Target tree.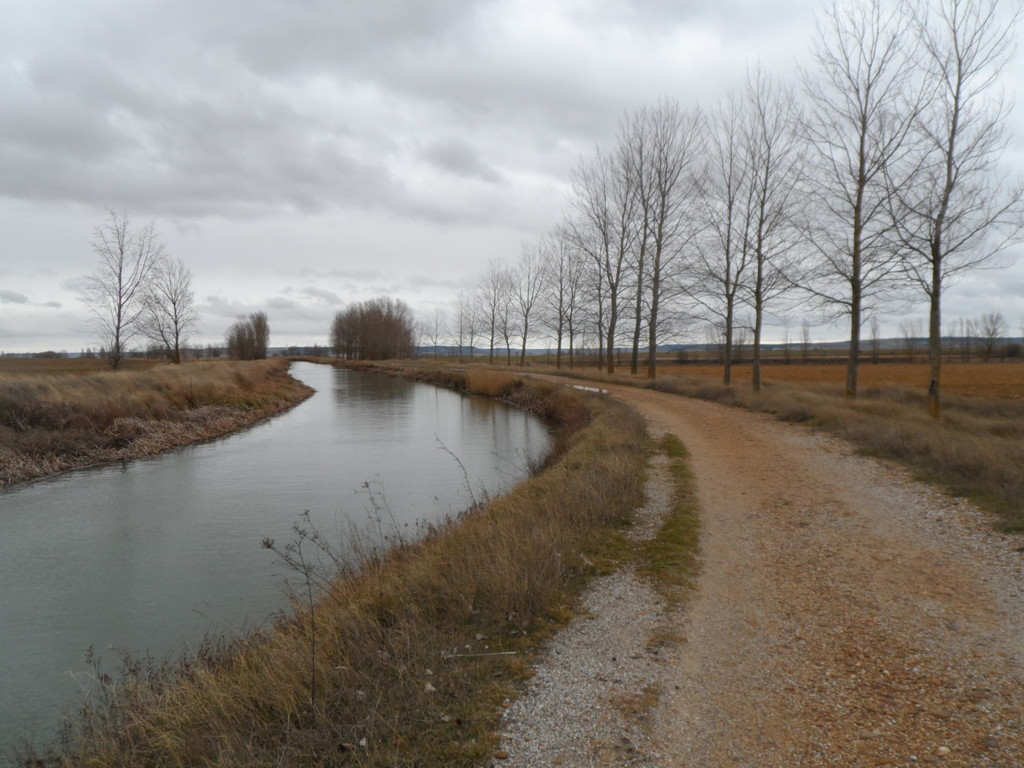
Target region: BBox(611, 339, 630, 367).
